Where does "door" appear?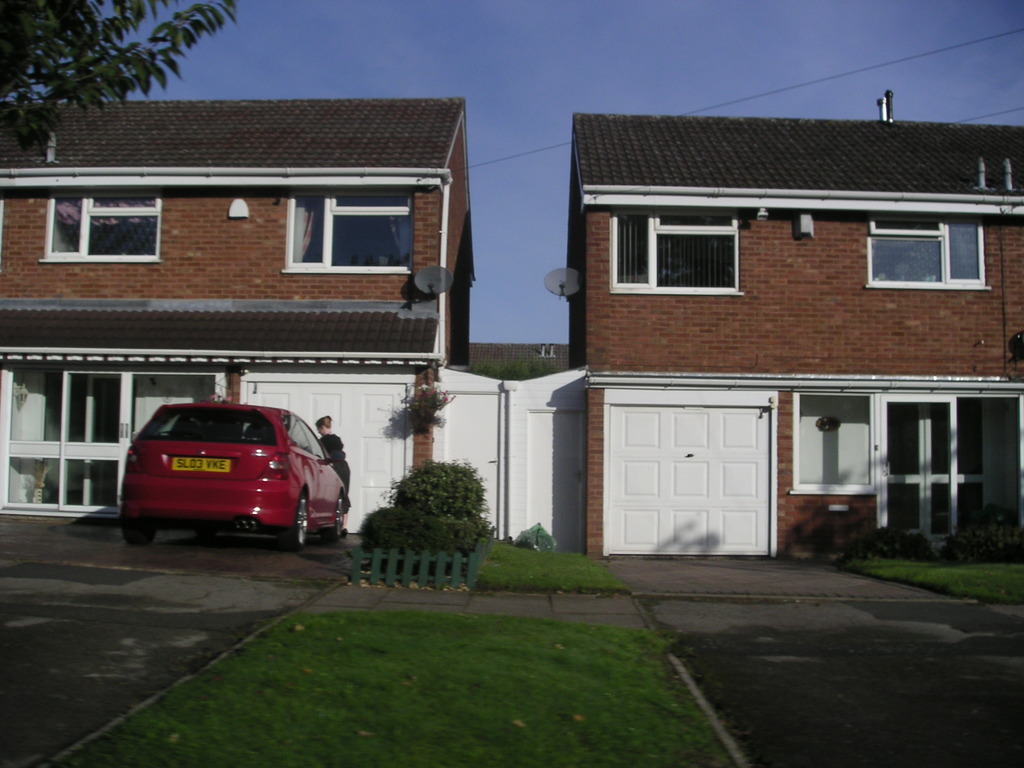
Appears at bbox=(588, 387, 803, 564).
